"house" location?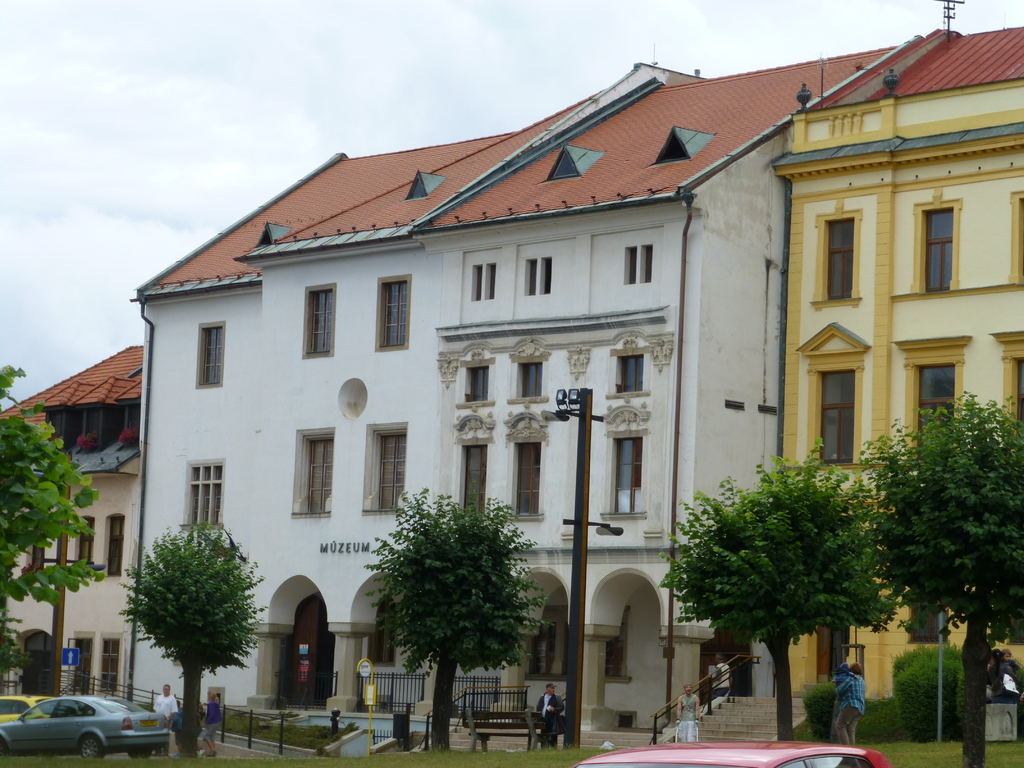
<region>0, 348, 144, 742</region>
